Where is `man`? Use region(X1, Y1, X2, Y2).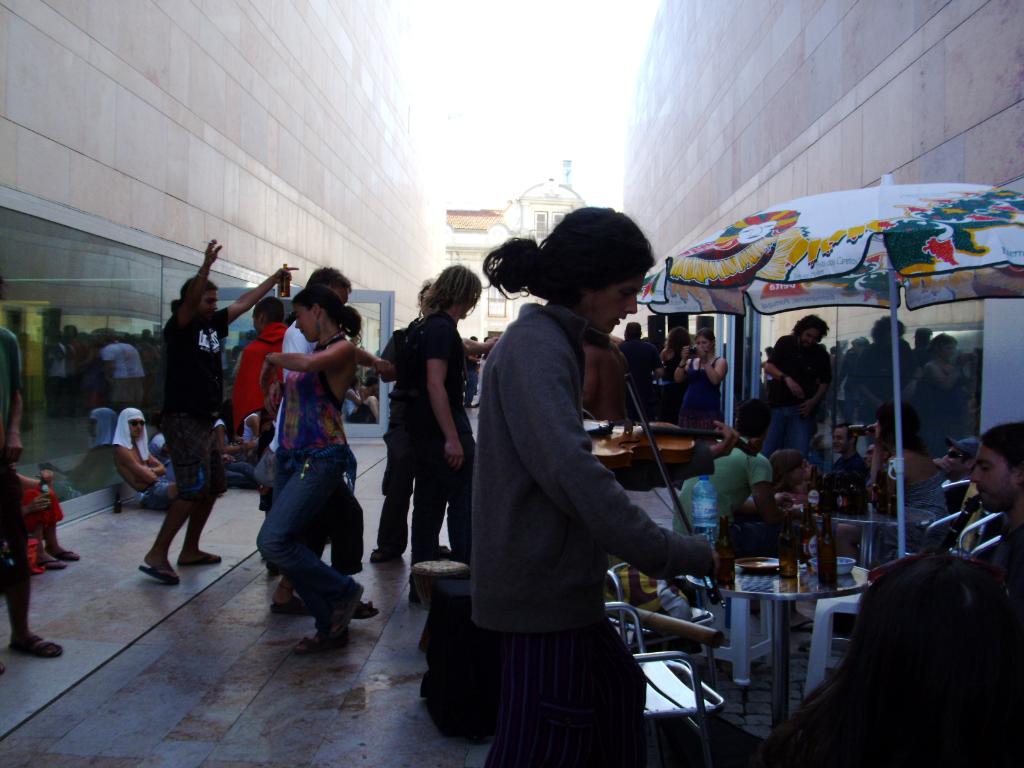
region(820, 425, 873, 508).
